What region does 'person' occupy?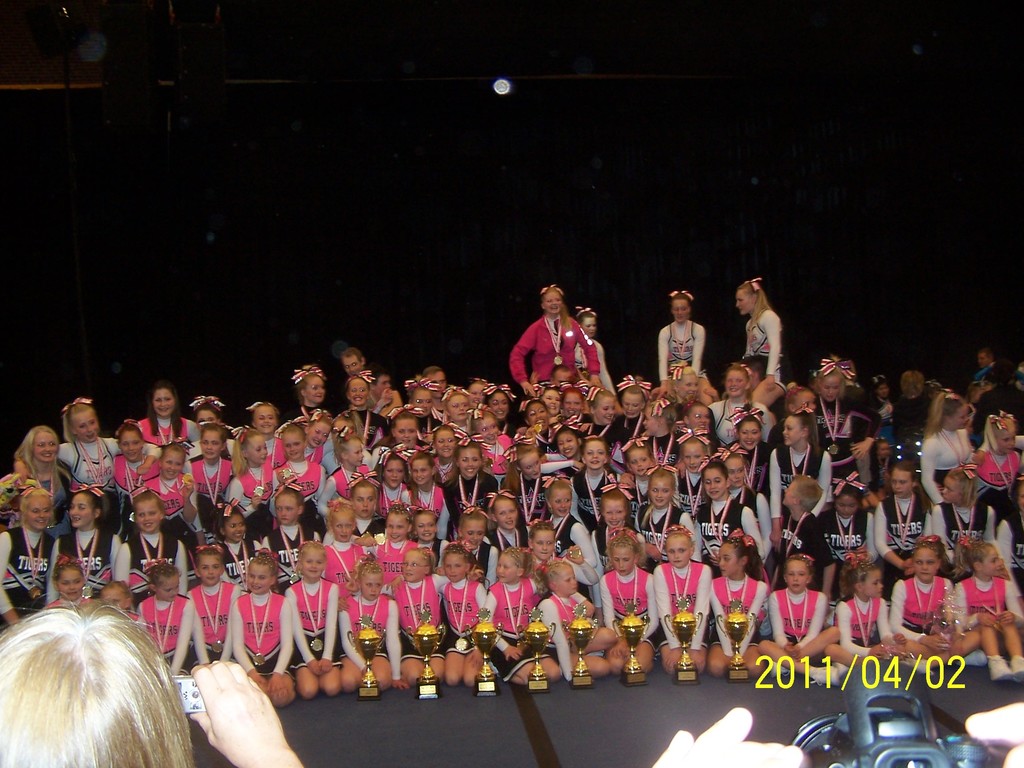
477,541,564,684.
